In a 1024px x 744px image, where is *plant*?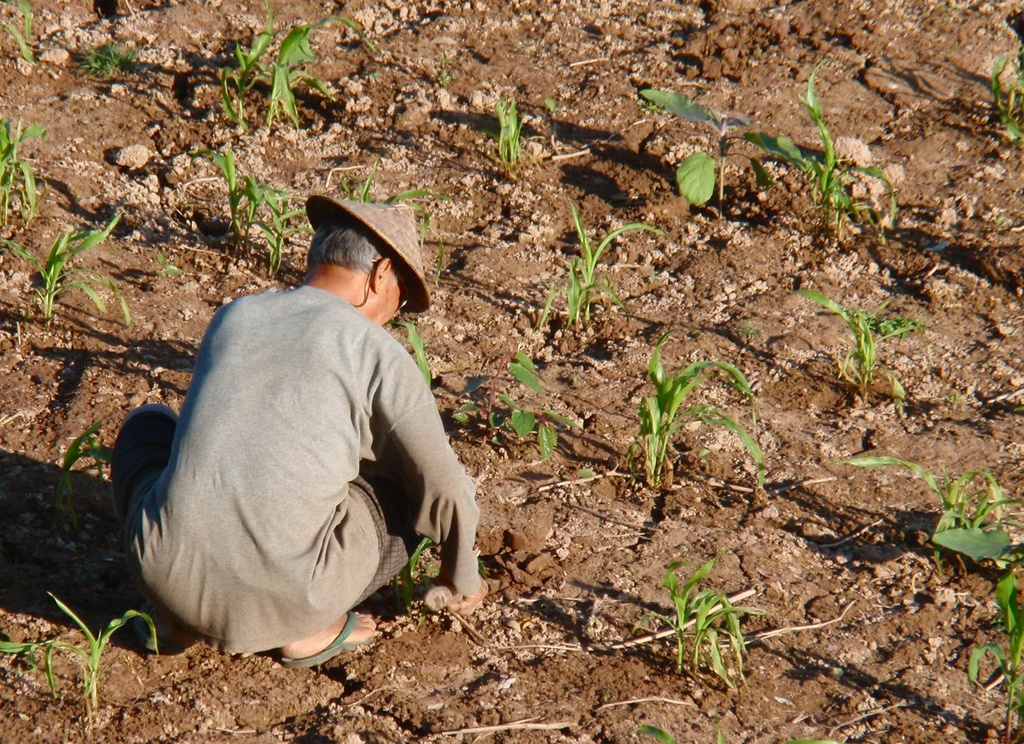
{"left": 749, "top": 50, "right": 897, "bottom": 229}.
